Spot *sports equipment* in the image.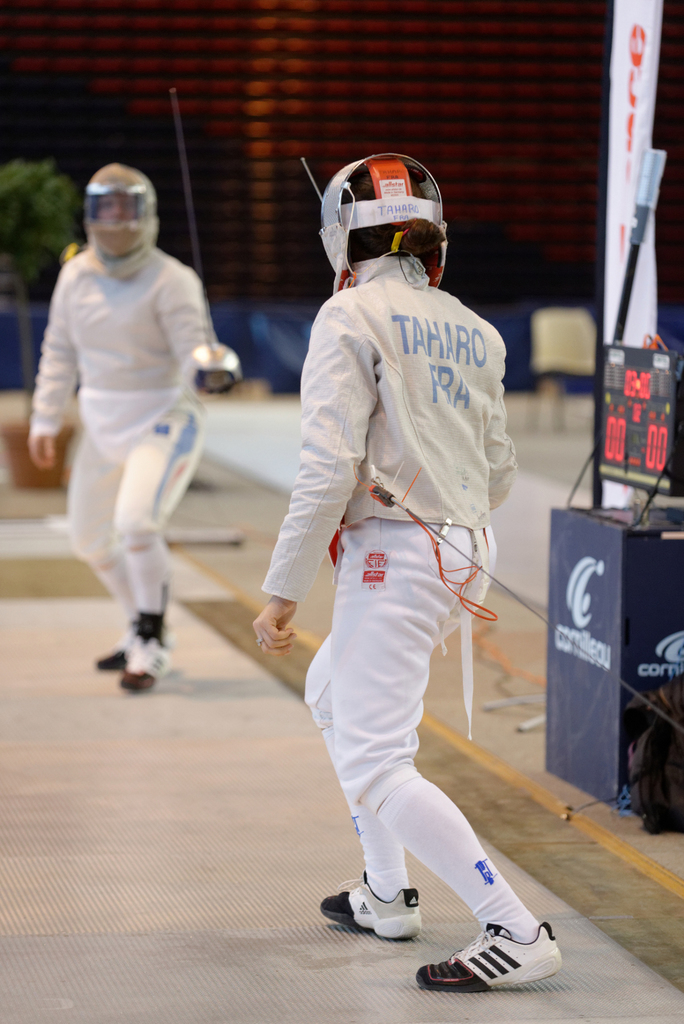
*sports equipment* found at detection(322, 877, 414, 941).
